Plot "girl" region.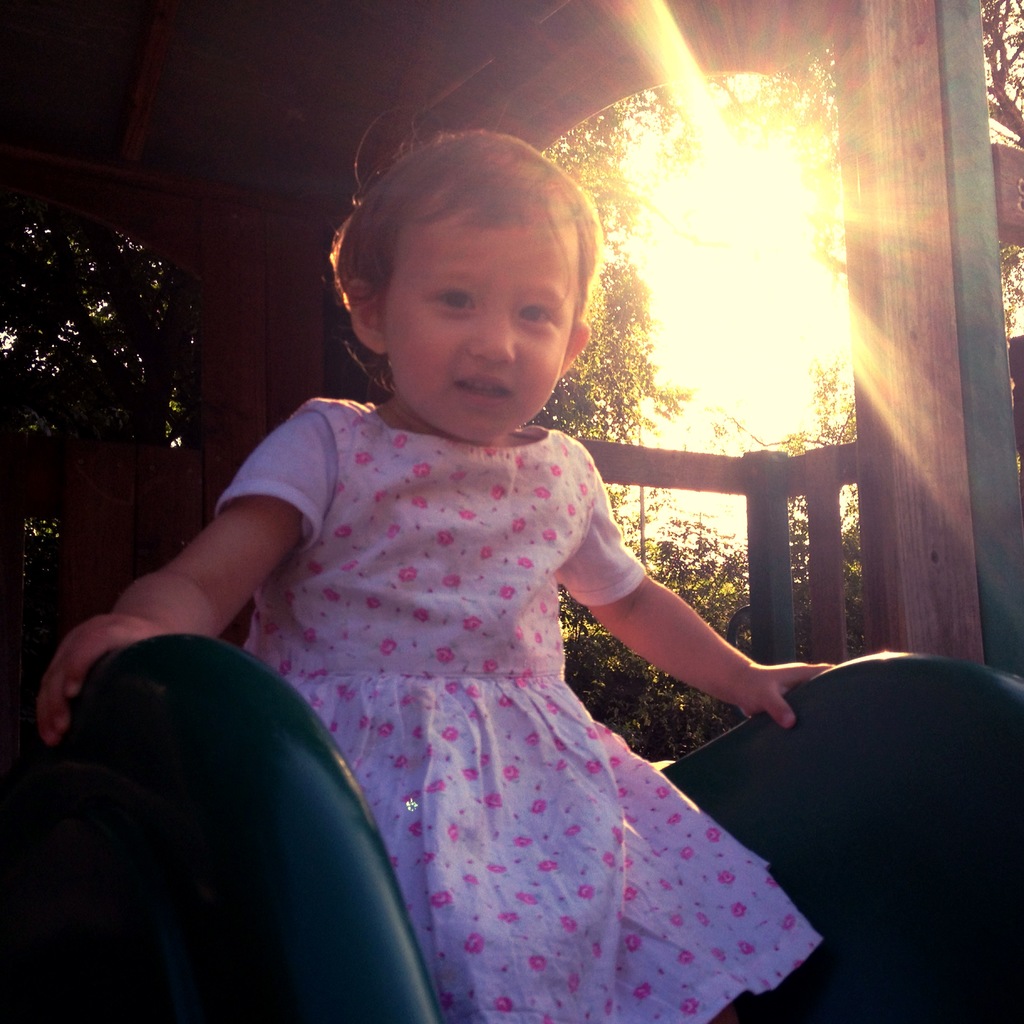
Plotted at bbox=[35, 99, 841, 1023].
